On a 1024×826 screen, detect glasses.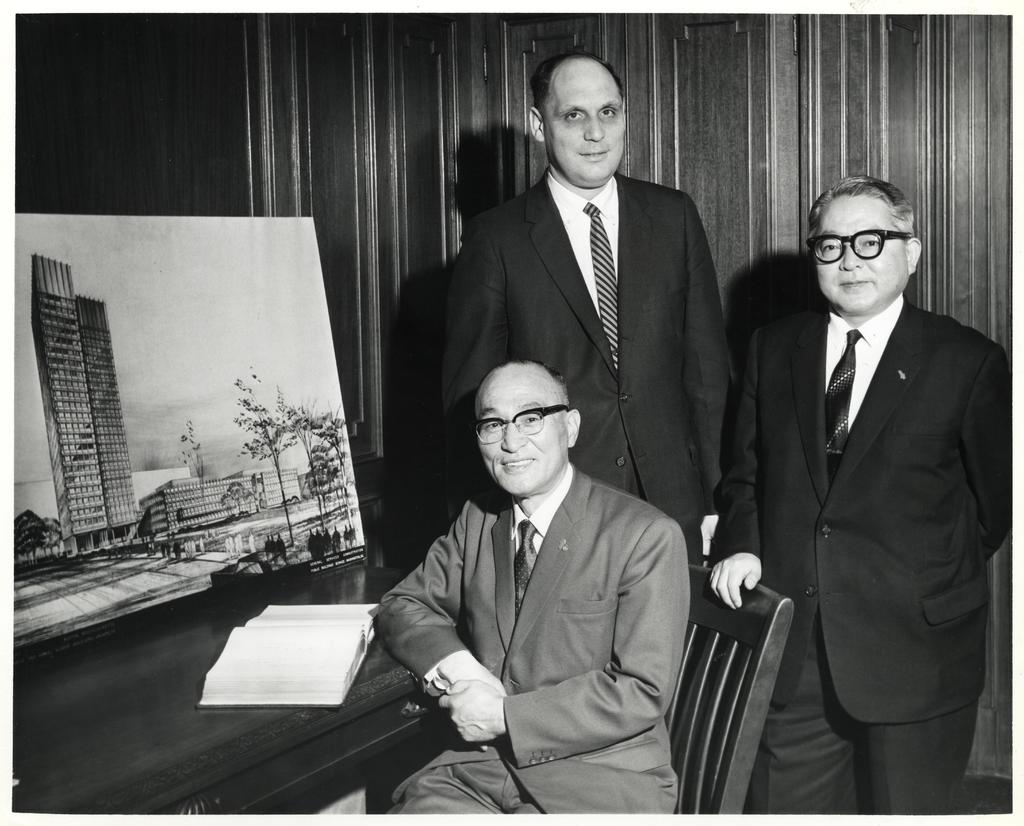
[805, 229, 913, 264].
